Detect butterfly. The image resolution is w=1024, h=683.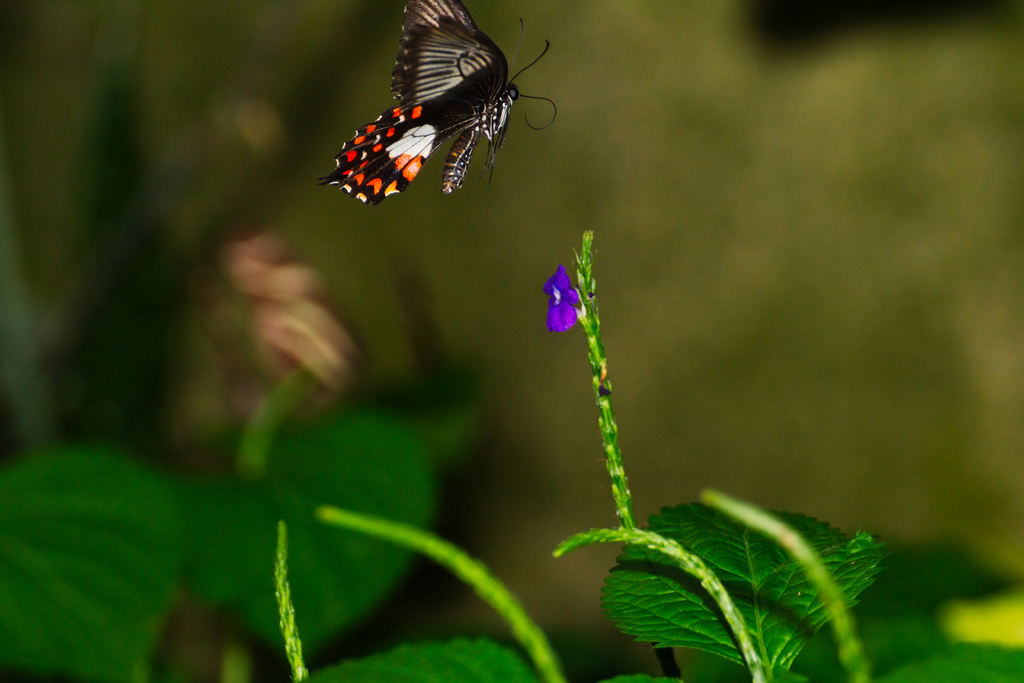
(x1=312, y1=4, x2=554, y2=201).
